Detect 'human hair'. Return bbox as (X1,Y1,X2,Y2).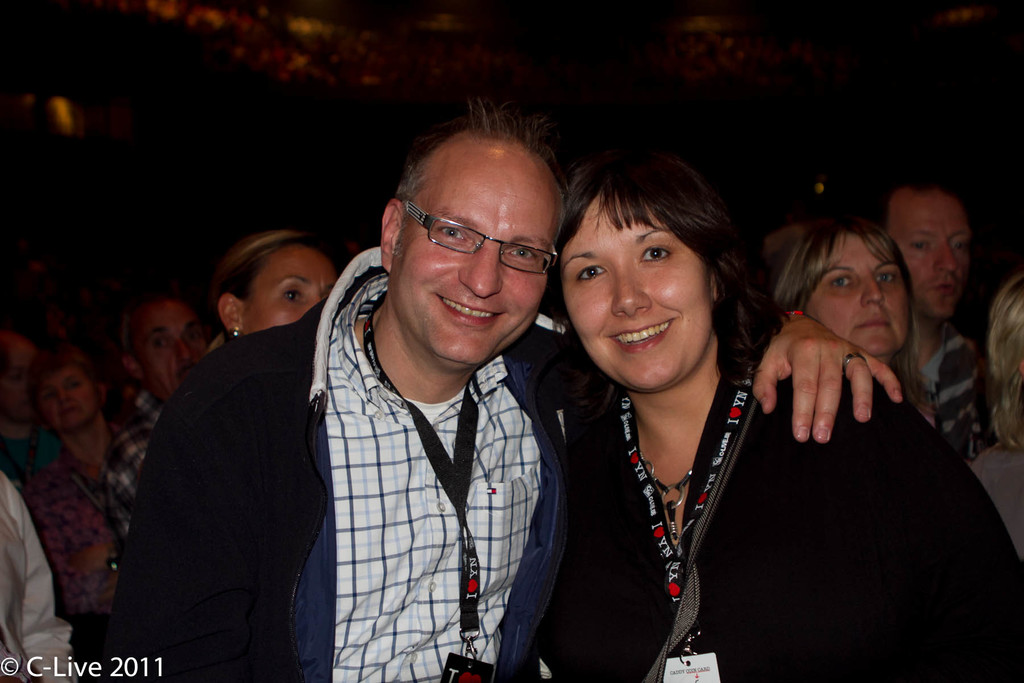
(391,94,567,262).
